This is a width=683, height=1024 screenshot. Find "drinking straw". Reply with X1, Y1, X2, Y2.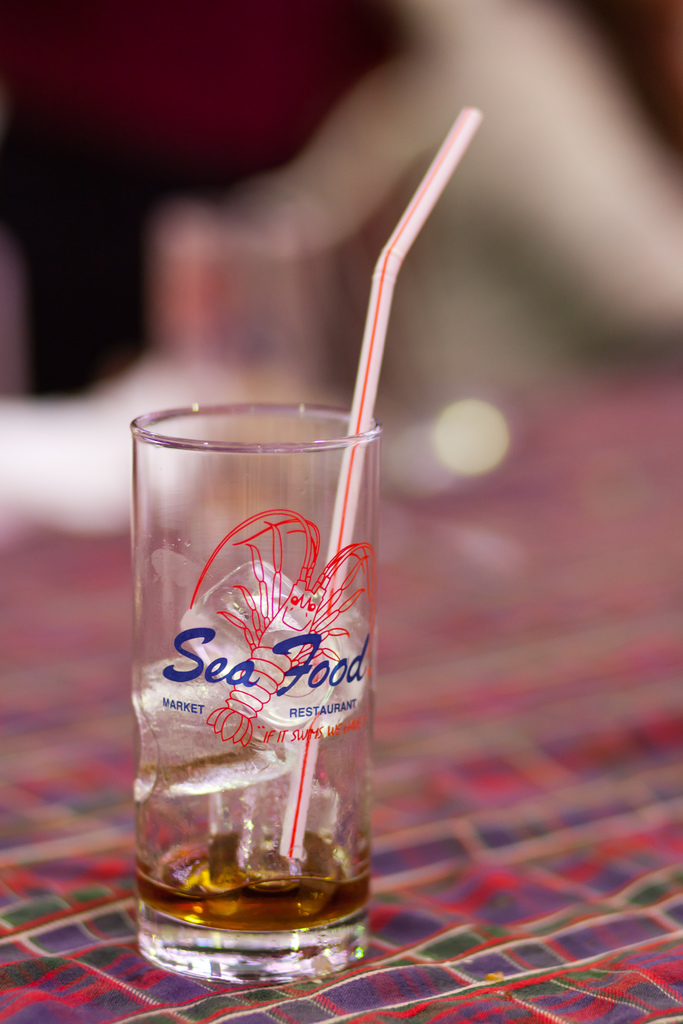
280, 107, 484, 867.
